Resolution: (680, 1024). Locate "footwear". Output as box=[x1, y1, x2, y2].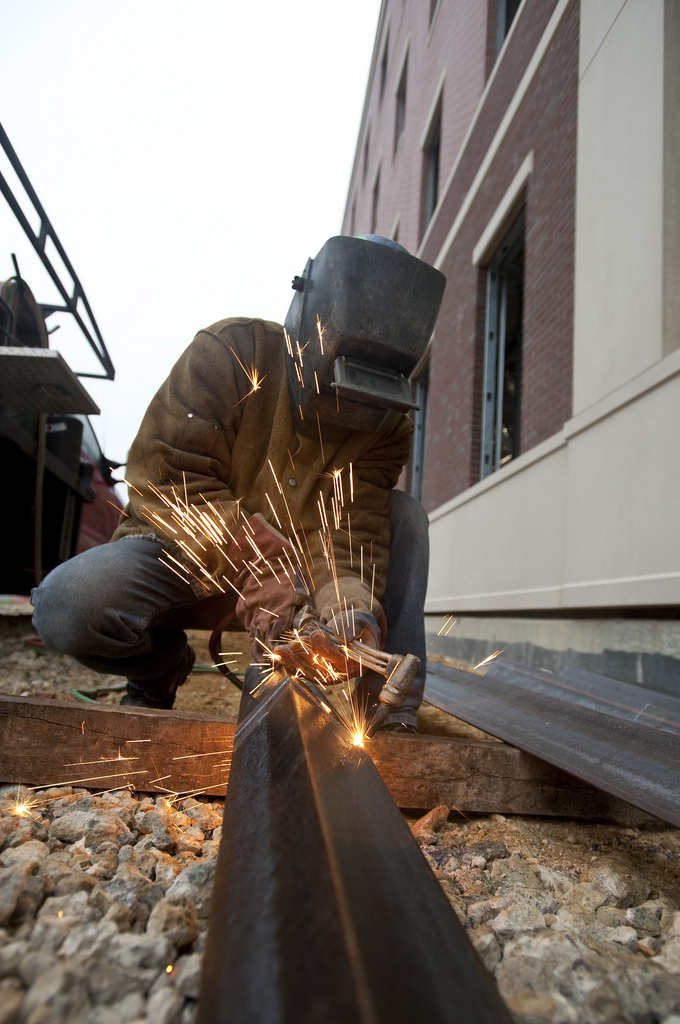
box=[380, 722, 421, 733].
